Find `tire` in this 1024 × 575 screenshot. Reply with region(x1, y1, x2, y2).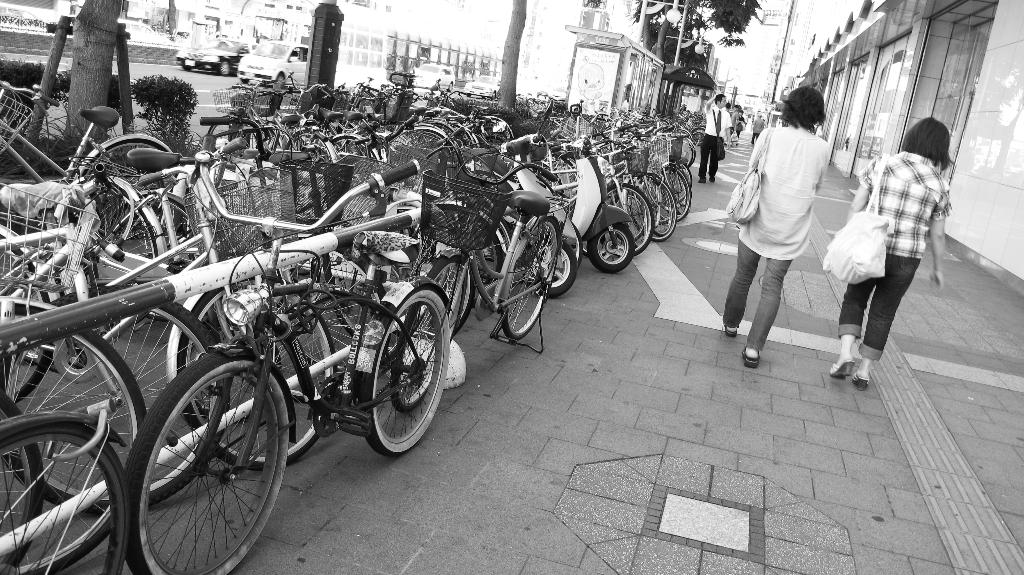
region(534, 243, 578, 294).
